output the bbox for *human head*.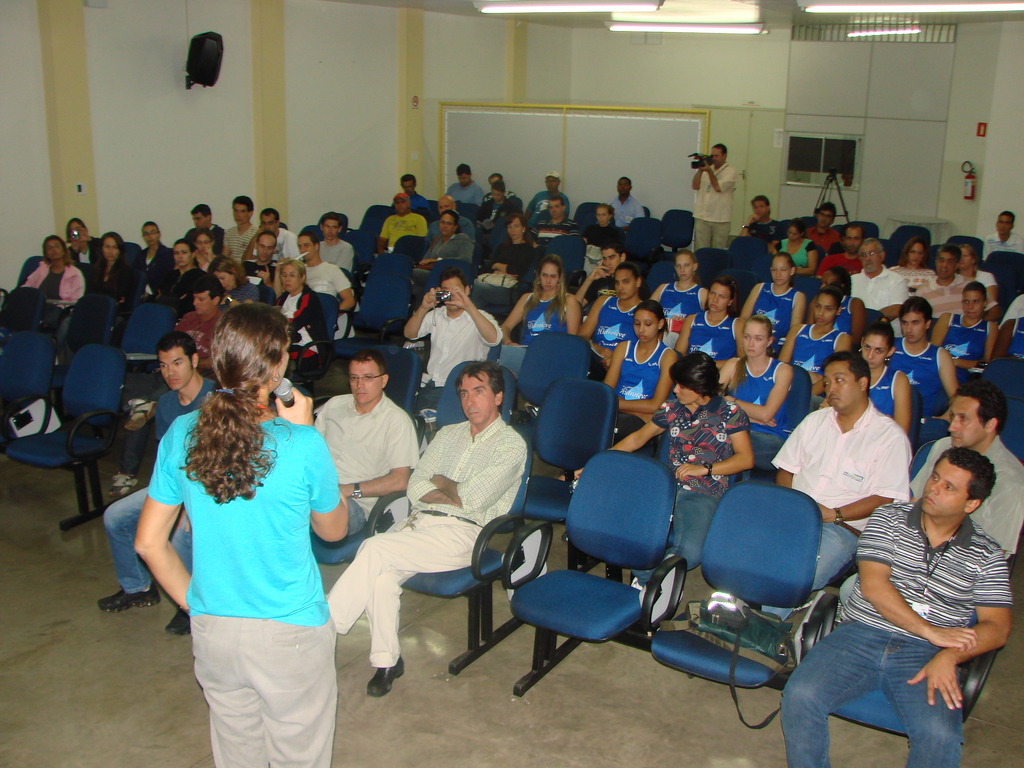
957:245:975:268.
